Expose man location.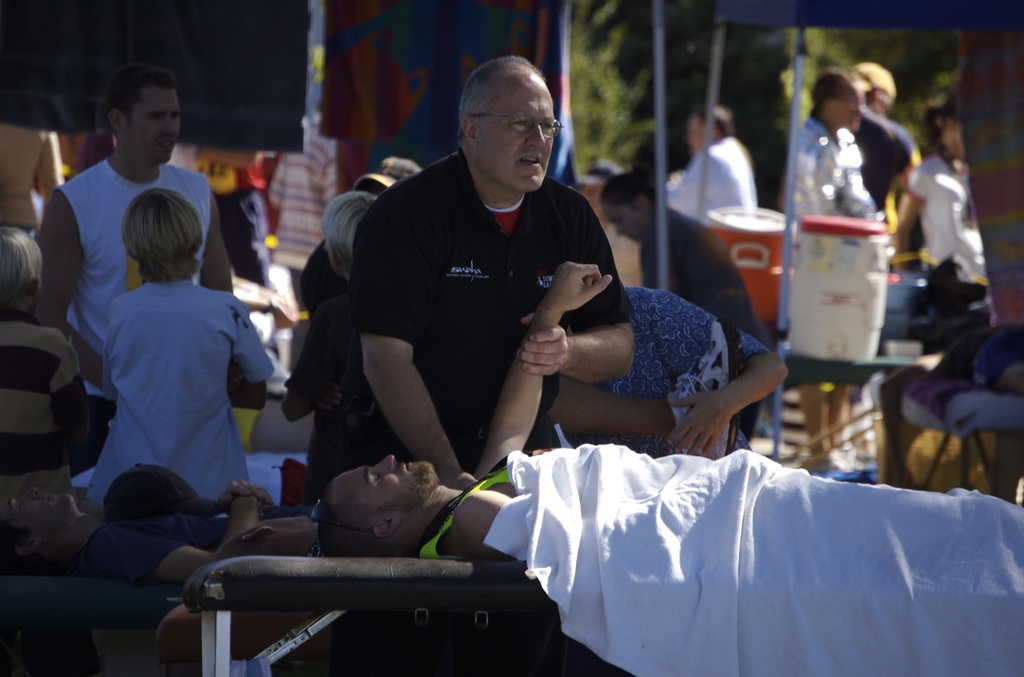
Exposed at {"left": 842, "top": 58, "right": 920, "bottom": 216}.
